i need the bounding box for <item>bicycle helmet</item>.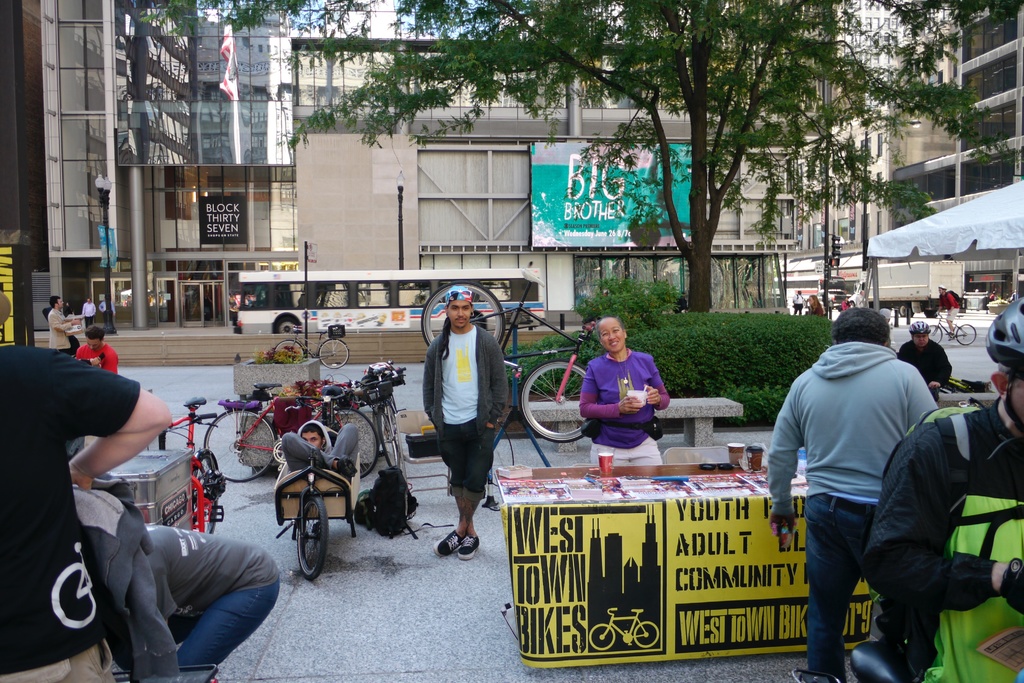
Here it is: x1=911, y1=322, x2=926, y2=333.
